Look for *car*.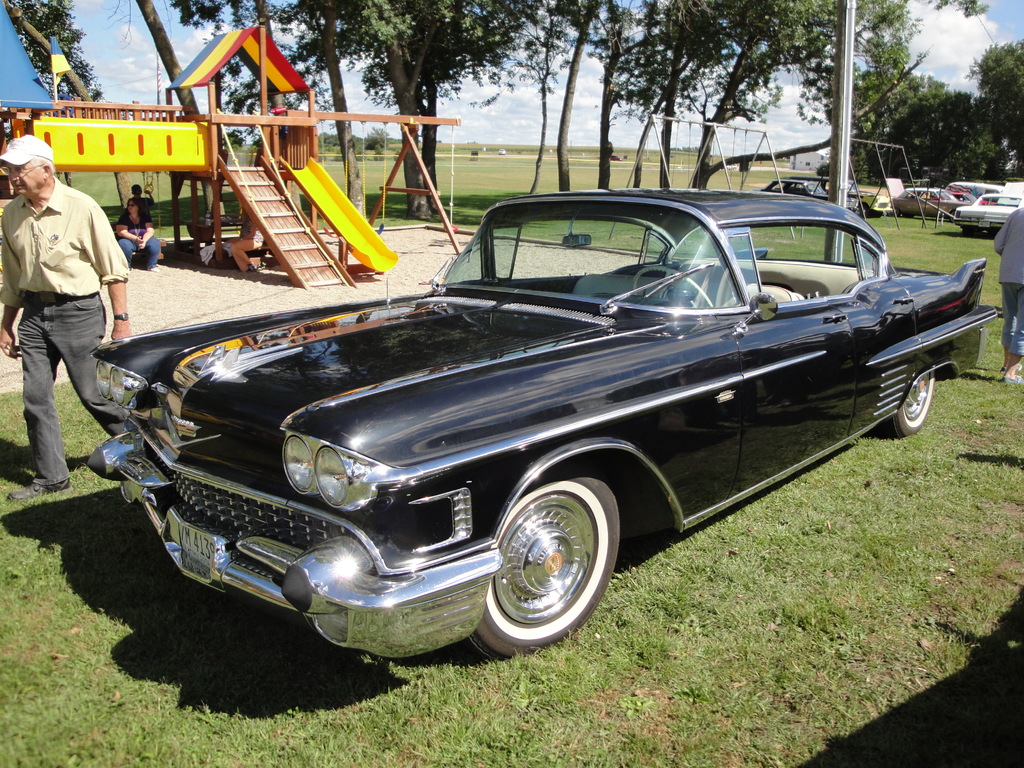
Found: select_region(953, 192, 1023, 239).
